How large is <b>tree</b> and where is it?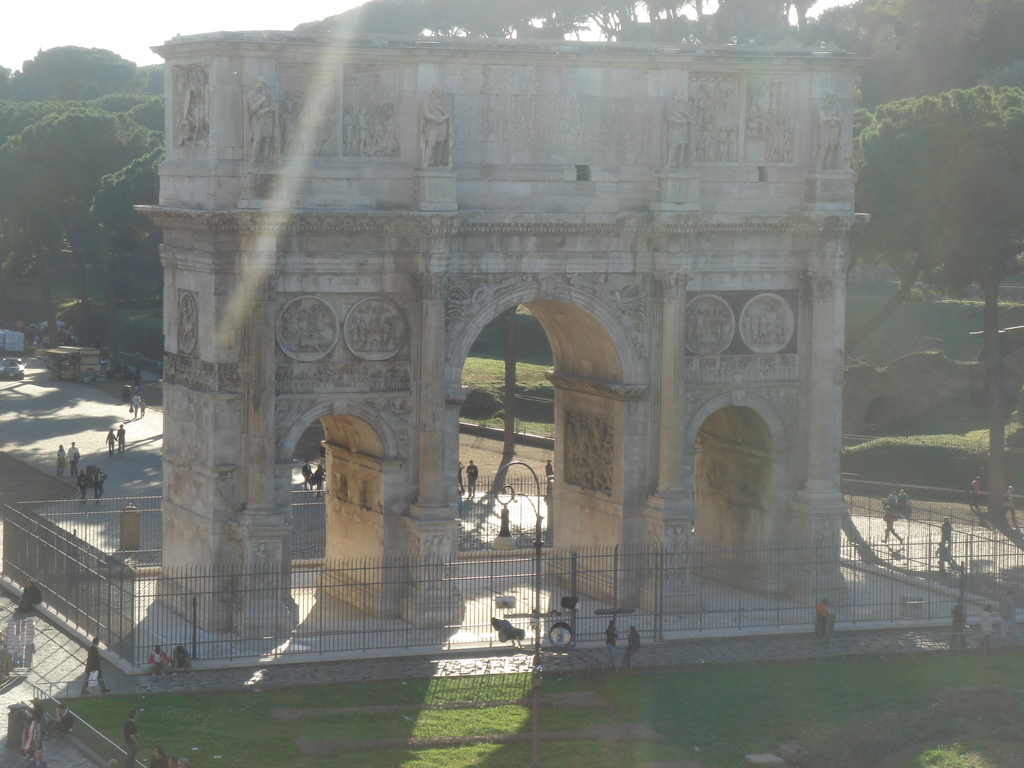
Bounding box: <region>0, 45, 161, 342</region>.
